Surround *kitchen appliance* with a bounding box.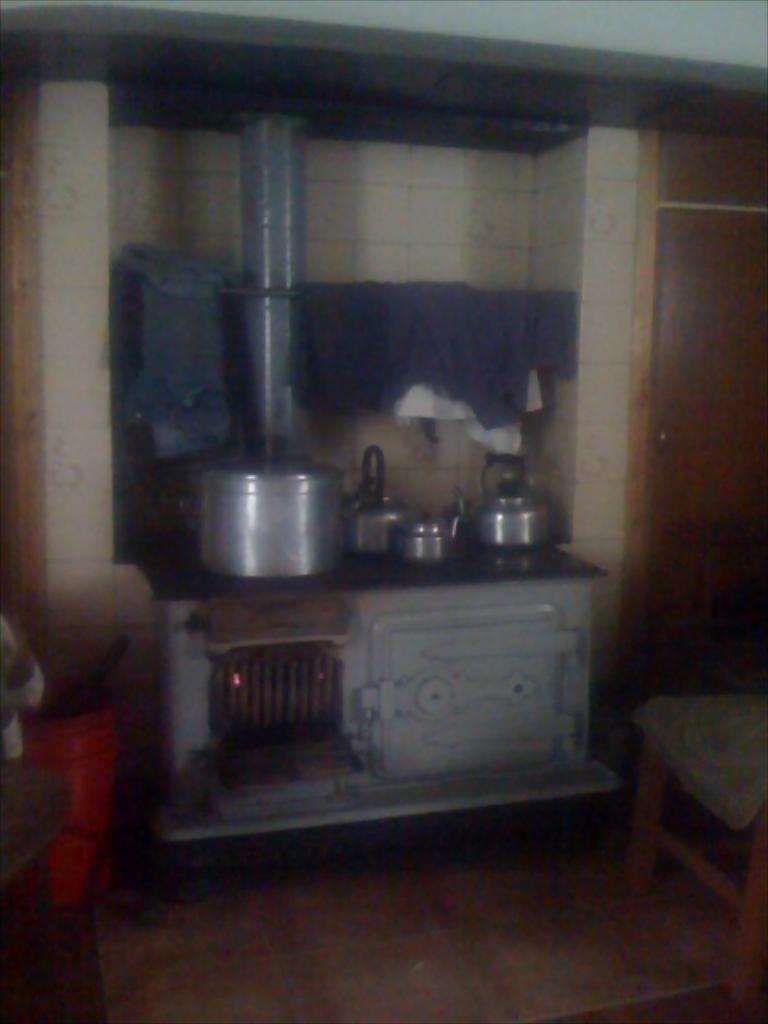
(190, 456, 347, 582).
